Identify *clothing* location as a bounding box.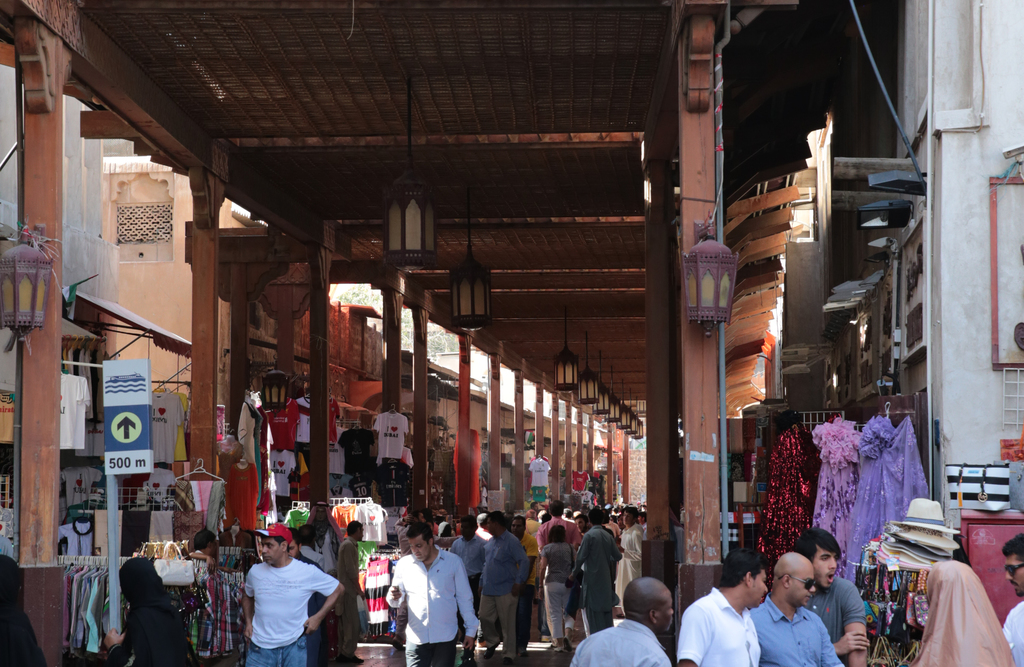
bbox=[1002, 602, 1023, 666].
